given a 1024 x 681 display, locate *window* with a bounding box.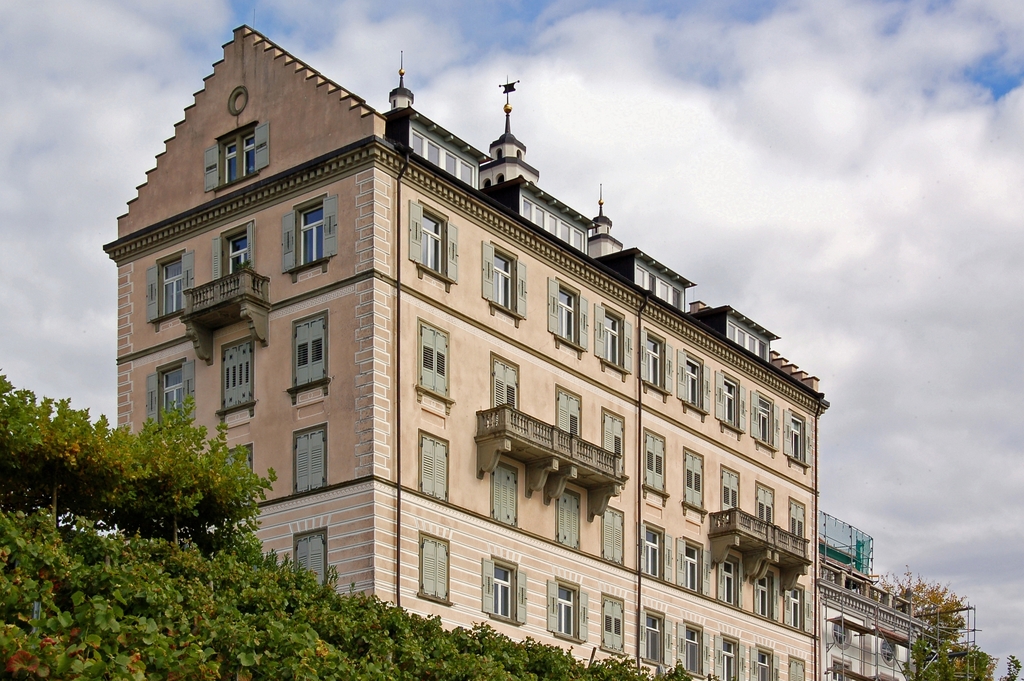
Located: 479, 241, 528, 322.
